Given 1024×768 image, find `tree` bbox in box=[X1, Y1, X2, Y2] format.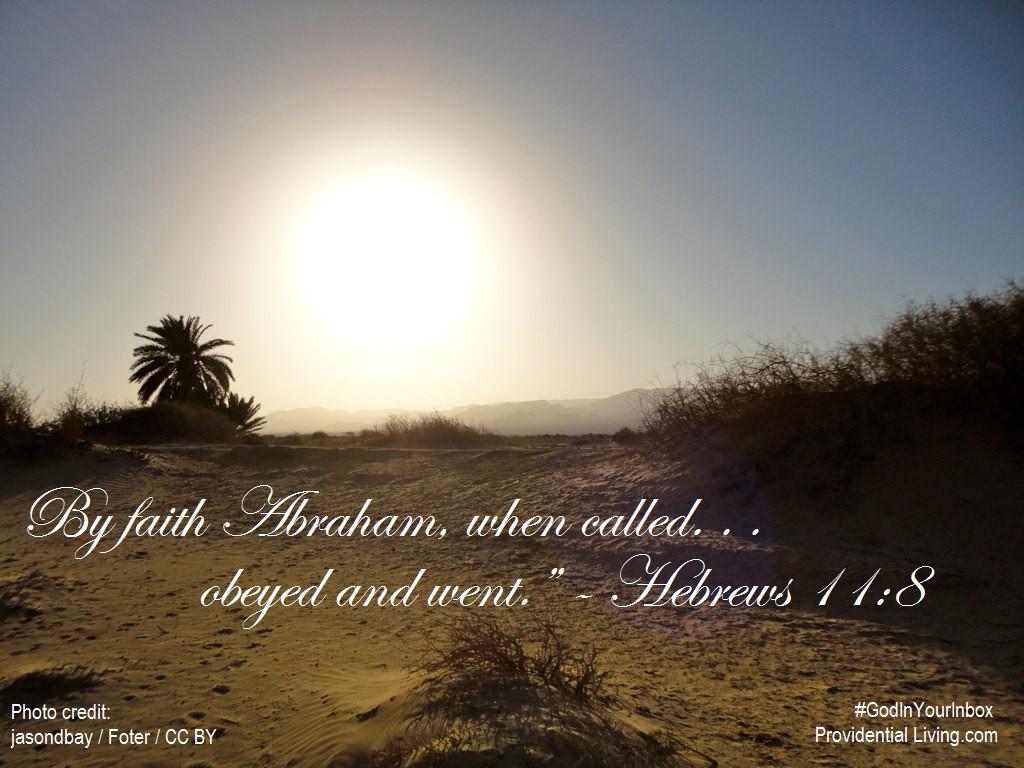
box=[227, 384, 267, 438].
